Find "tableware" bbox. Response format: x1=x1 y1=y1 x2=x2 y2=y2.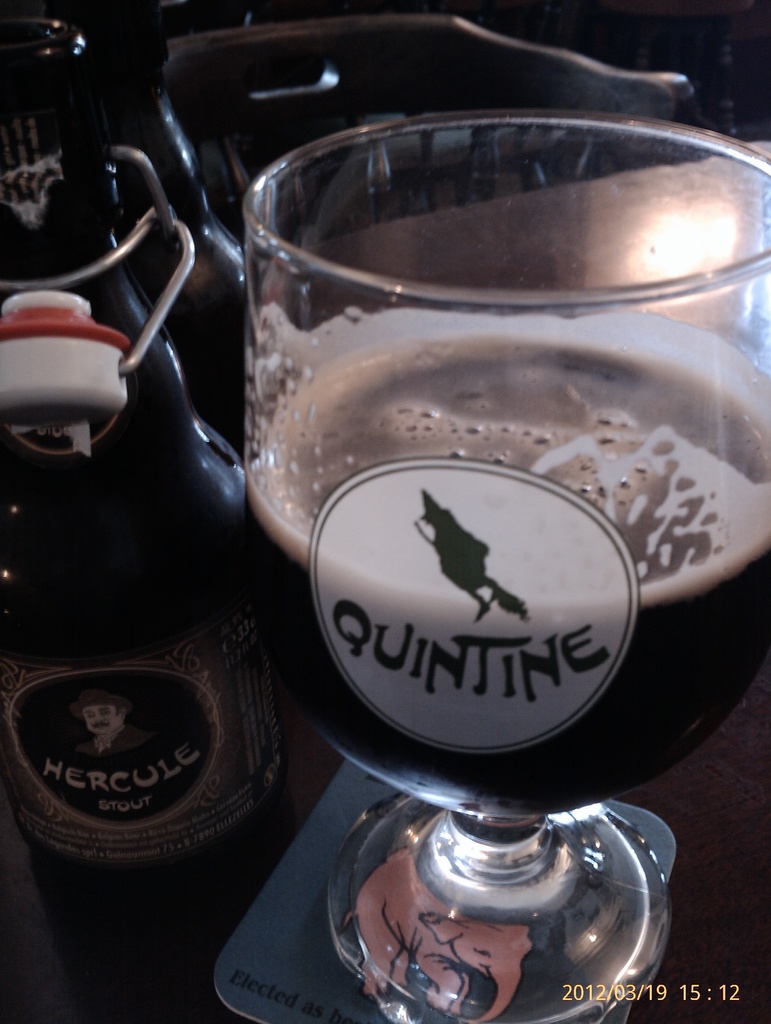
x1=236 y1=110 x2=770 y2=1023.
